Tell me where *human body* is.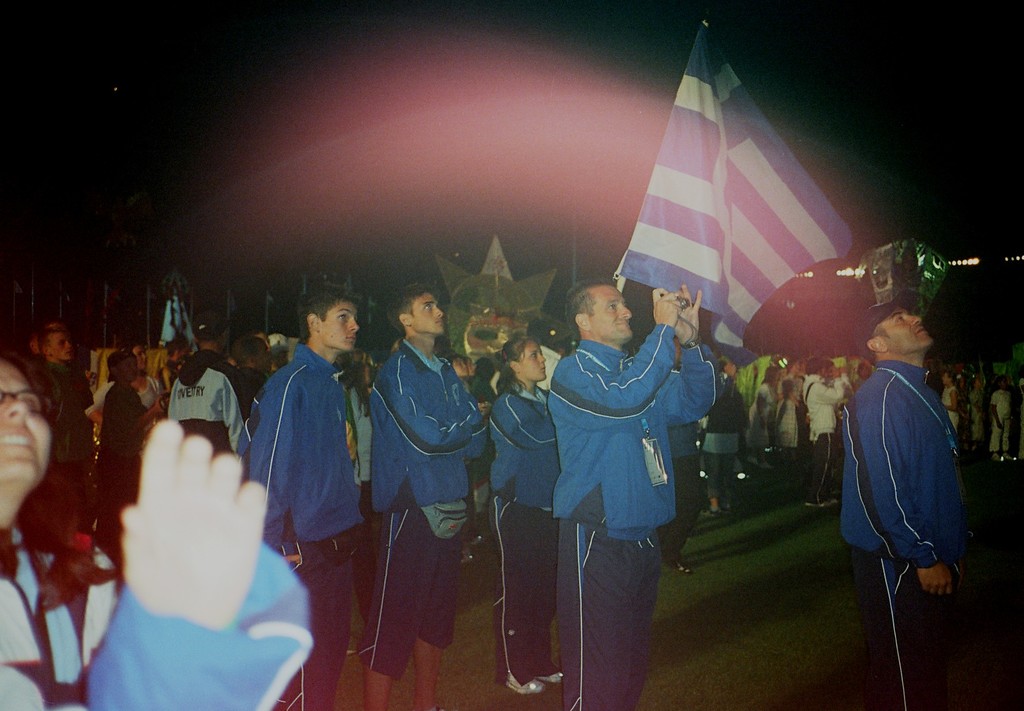
*human body* is at [833, 360, 985, 710].
